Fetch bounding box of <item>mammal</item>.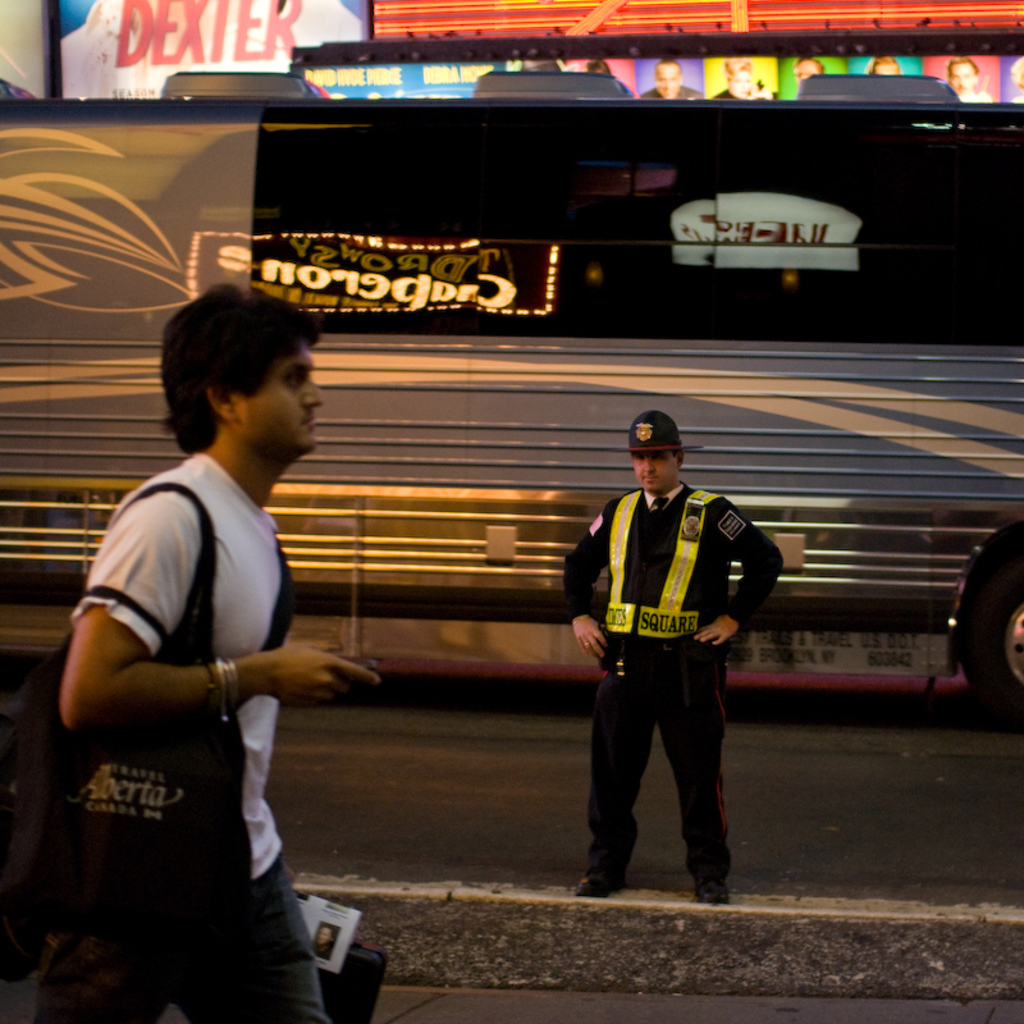
Bbox: pyautogui.locateOnScreen(865, 51, 908, 74).
